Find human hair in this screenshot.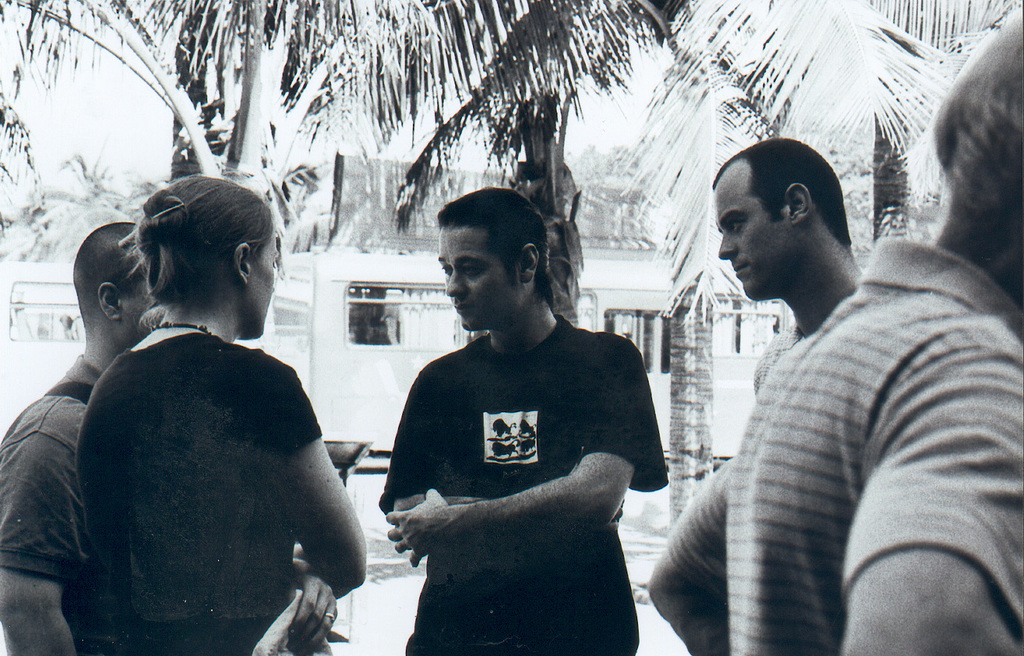
The bounding box for human hair is <bbox>927, 11, 1023, 207</bbox>.
